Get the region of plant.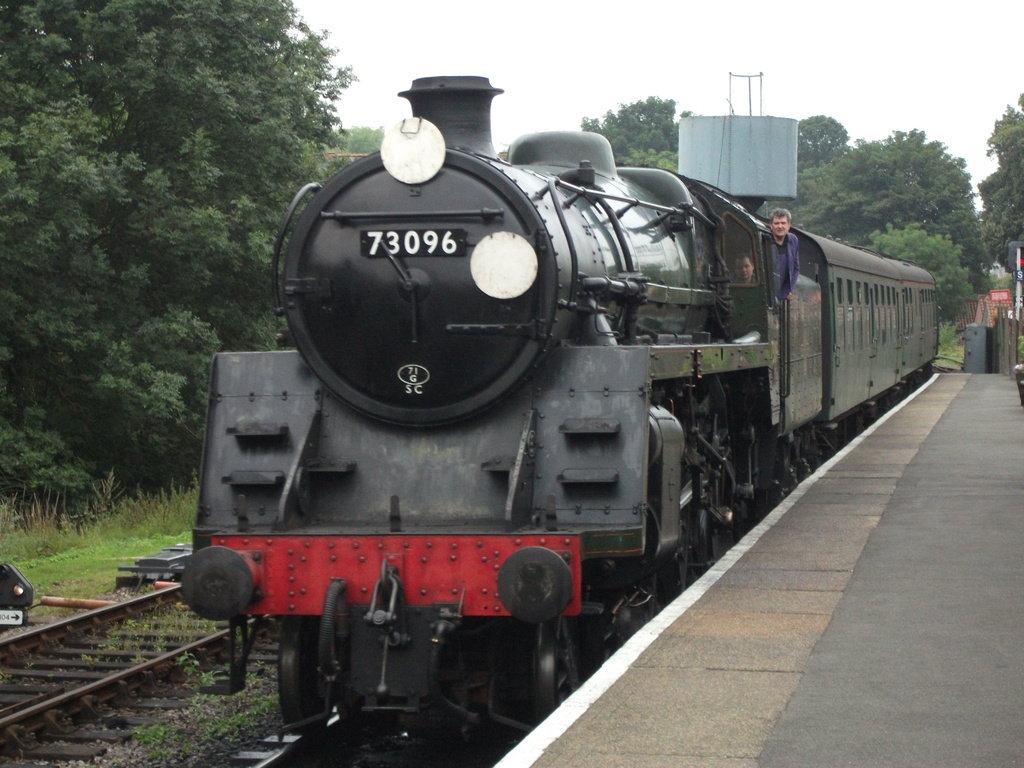
pyautogui.locateOnScreen(241, 691, 278, 713).
